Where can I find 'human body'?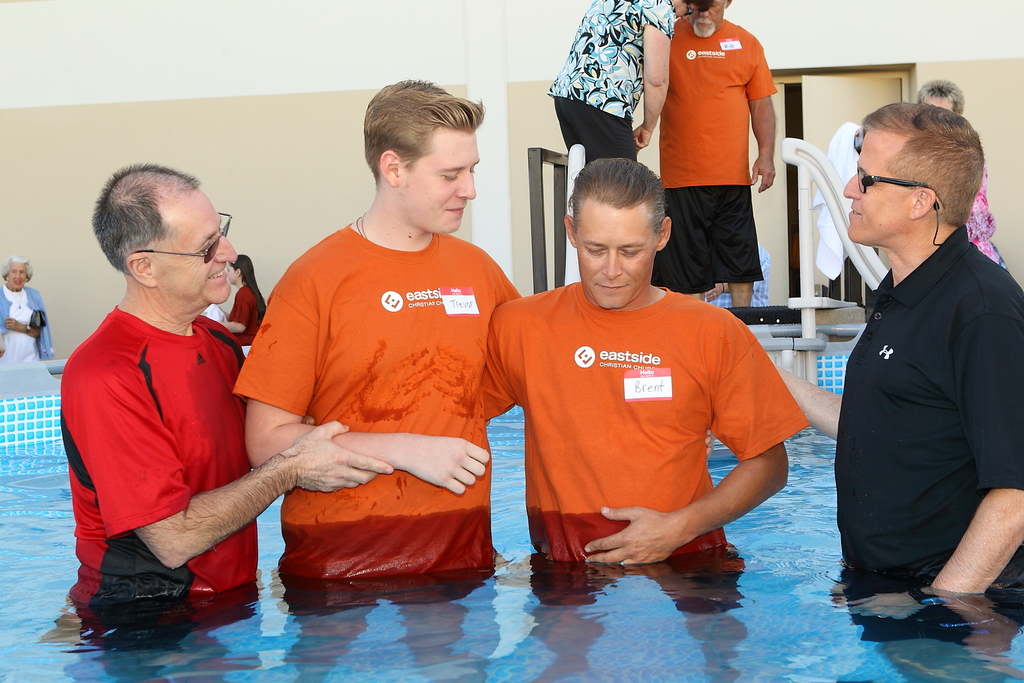
You can find it at region(63, 160, 387, 646).
